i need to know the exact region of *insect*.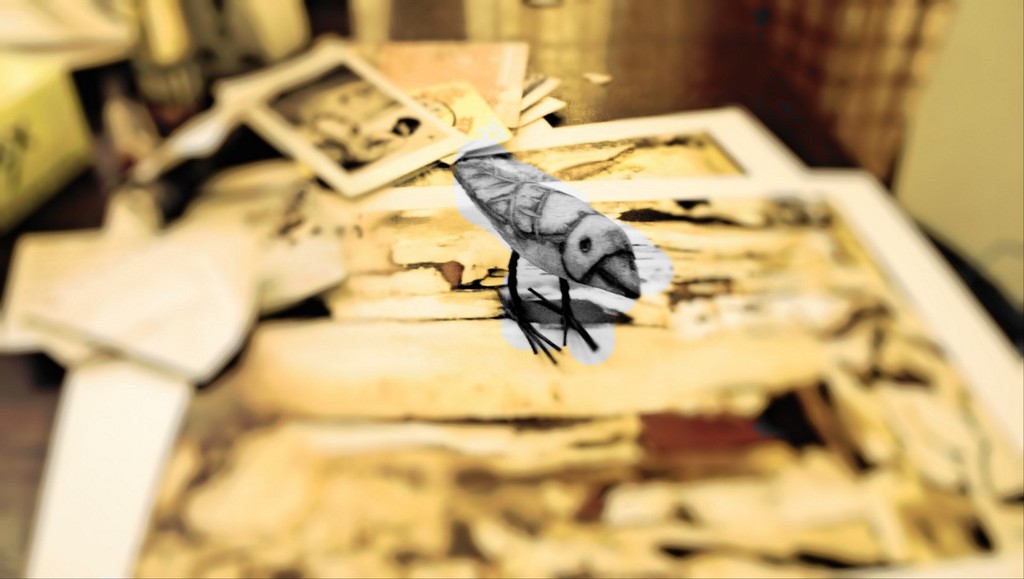
Region: [450, 144, 643, 363].
